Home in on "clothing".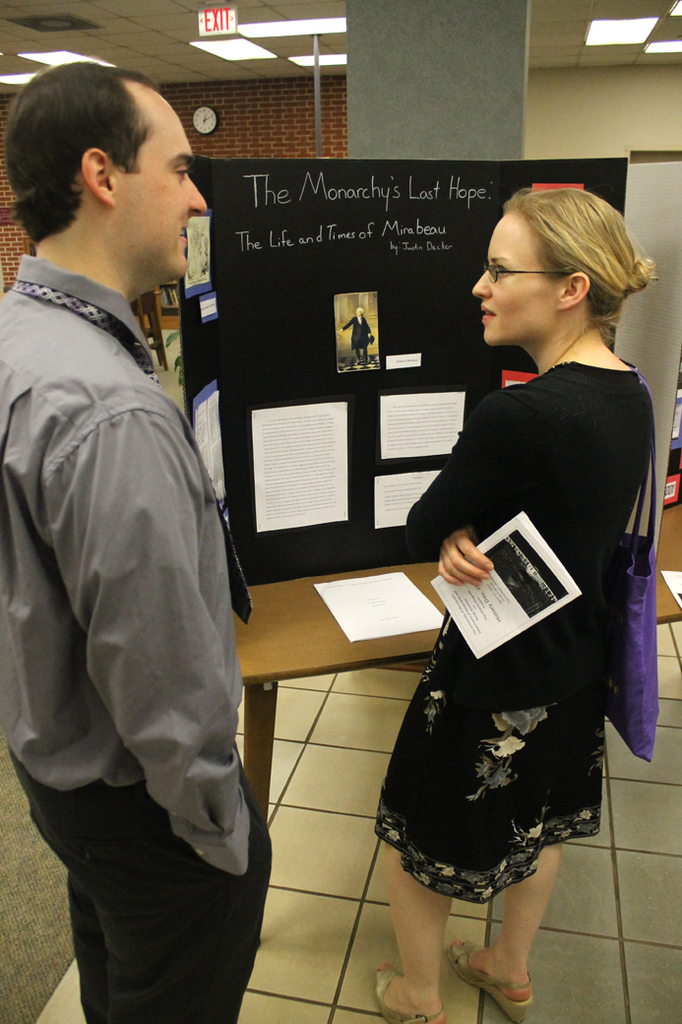
Homed in at Rect(362, 305, 654, 898).
